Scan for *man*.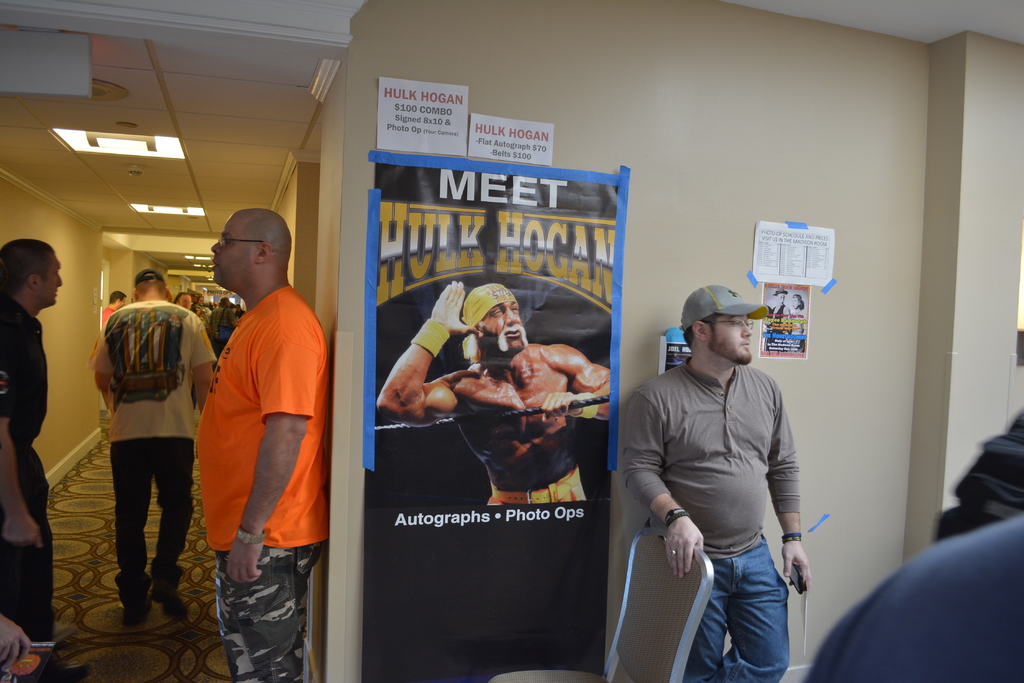
Scan result: crop(376, 283, 614, 502).
